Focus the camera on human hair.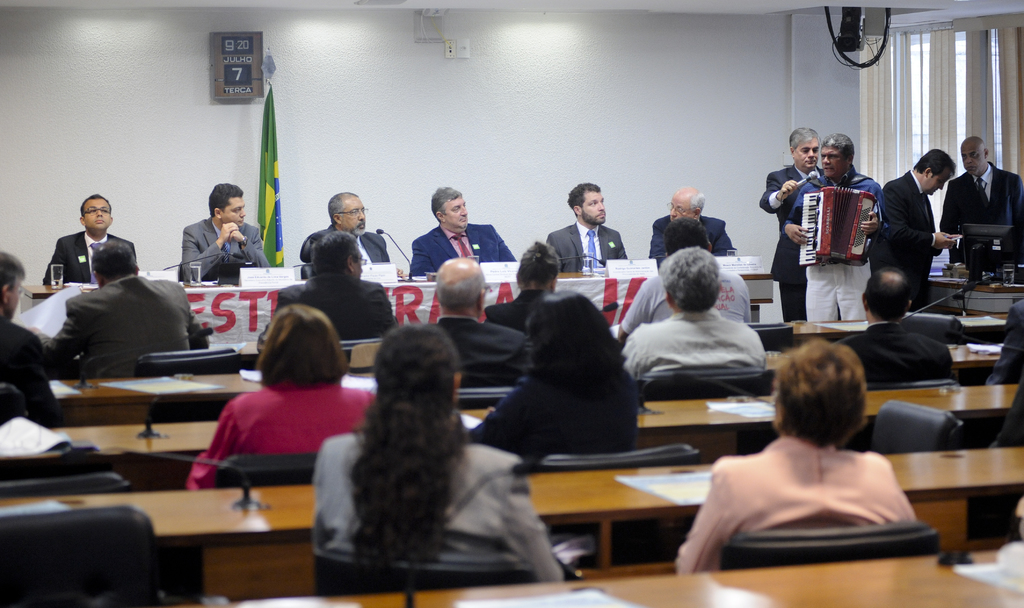
Focus region: x1=567 y1=180 x2=602 y2=217.
